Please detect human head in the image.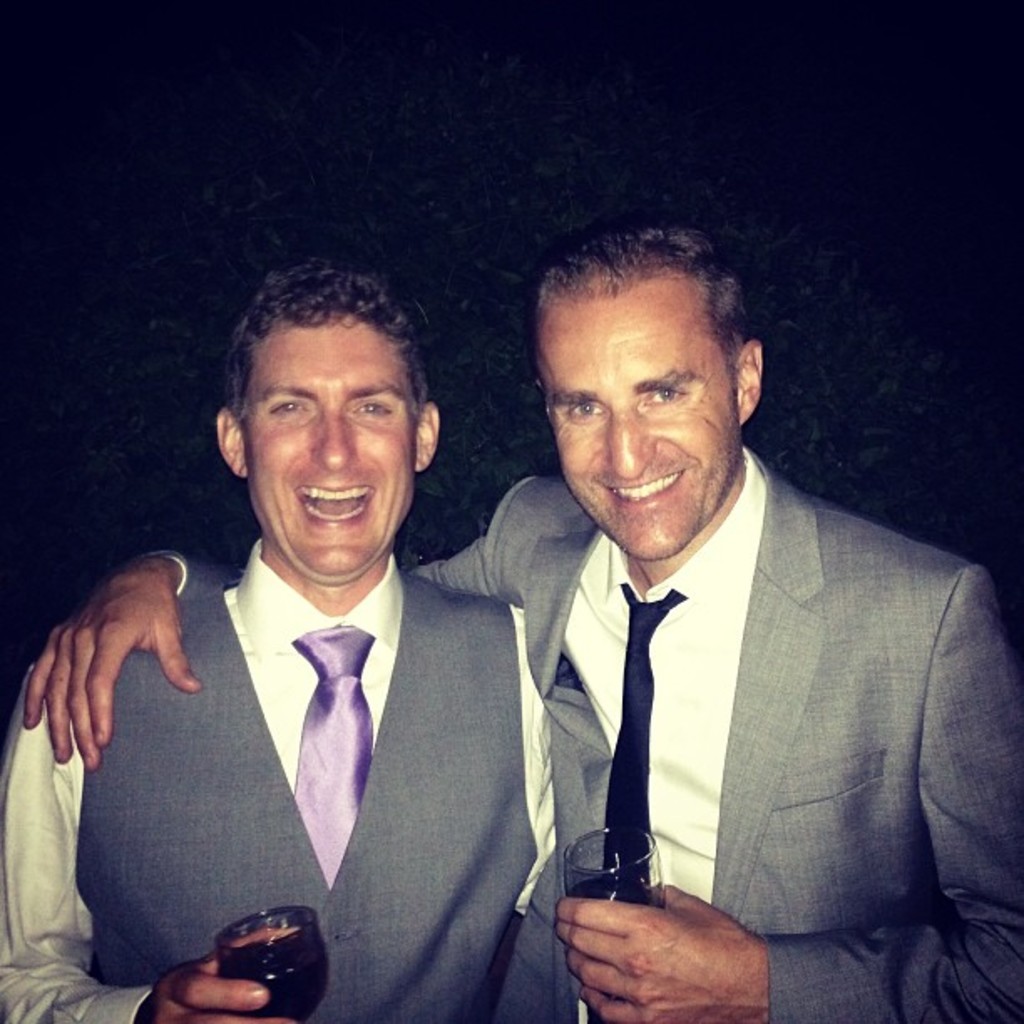
box(204, 268, 455, 544).
